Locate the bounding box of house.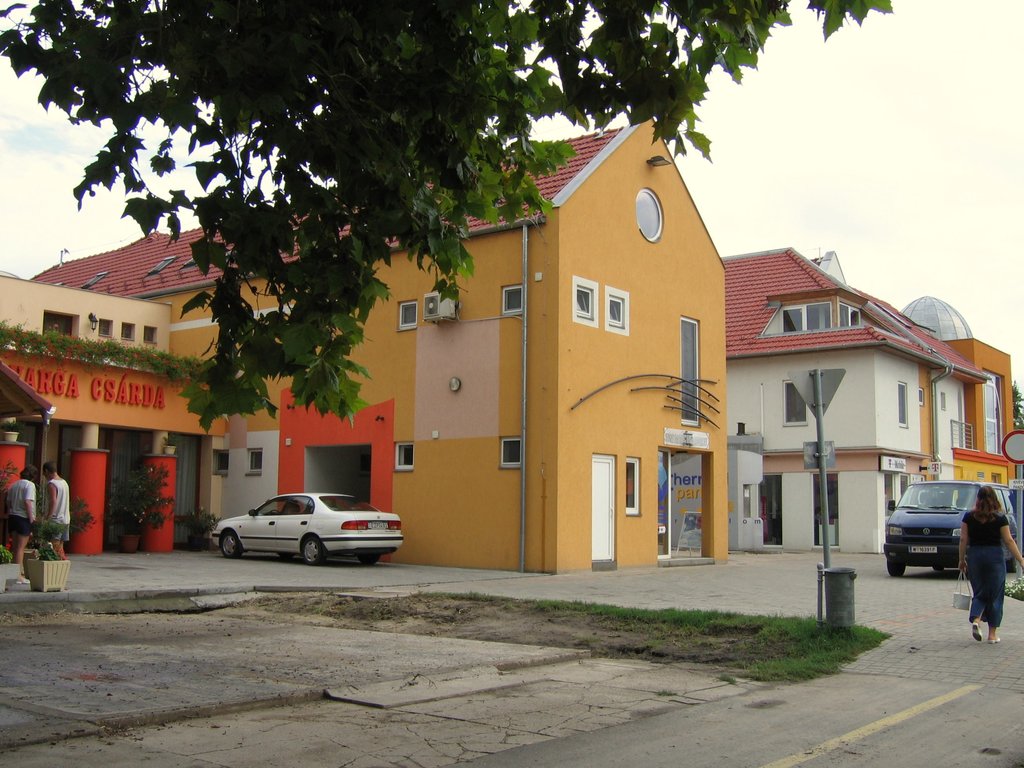
Bounding box: [x1=63, y1=113, x2=731, y2=588].
